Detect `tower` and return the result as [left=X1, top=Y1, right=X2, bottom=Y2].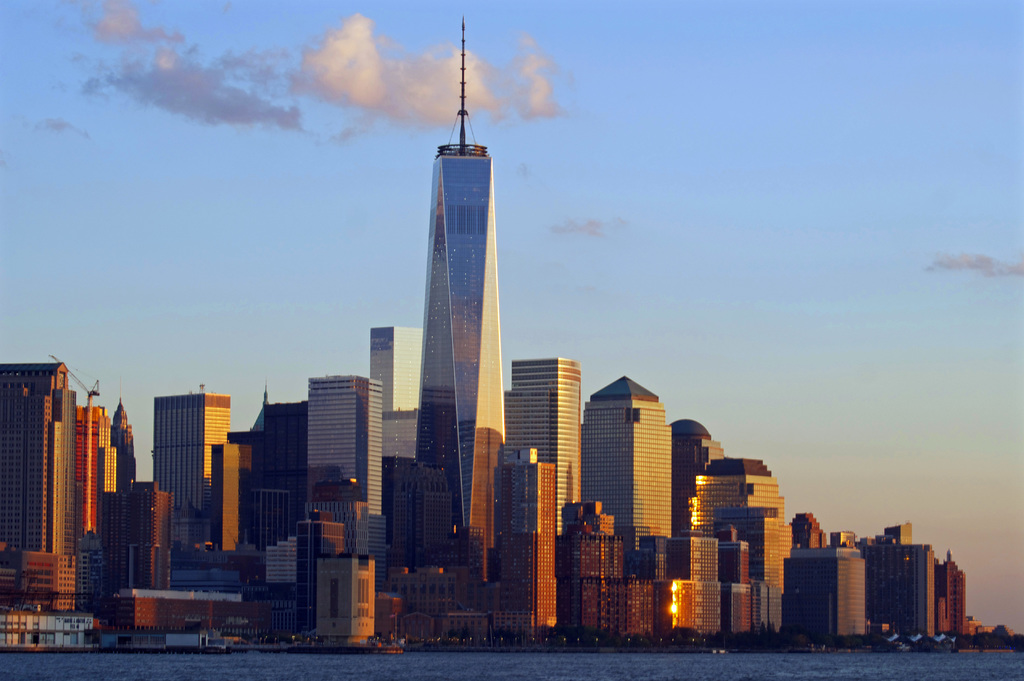
[left=195, top=447, right=253, bottom=583].
